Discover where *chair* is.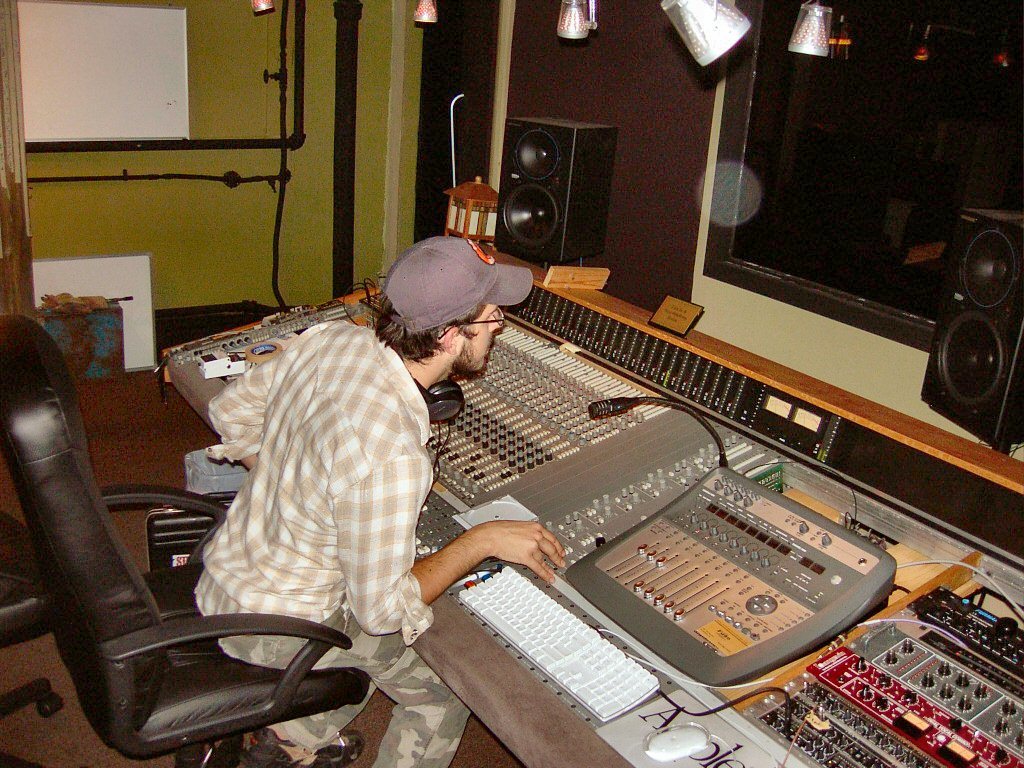
Discovered at 0:512:68:767.
